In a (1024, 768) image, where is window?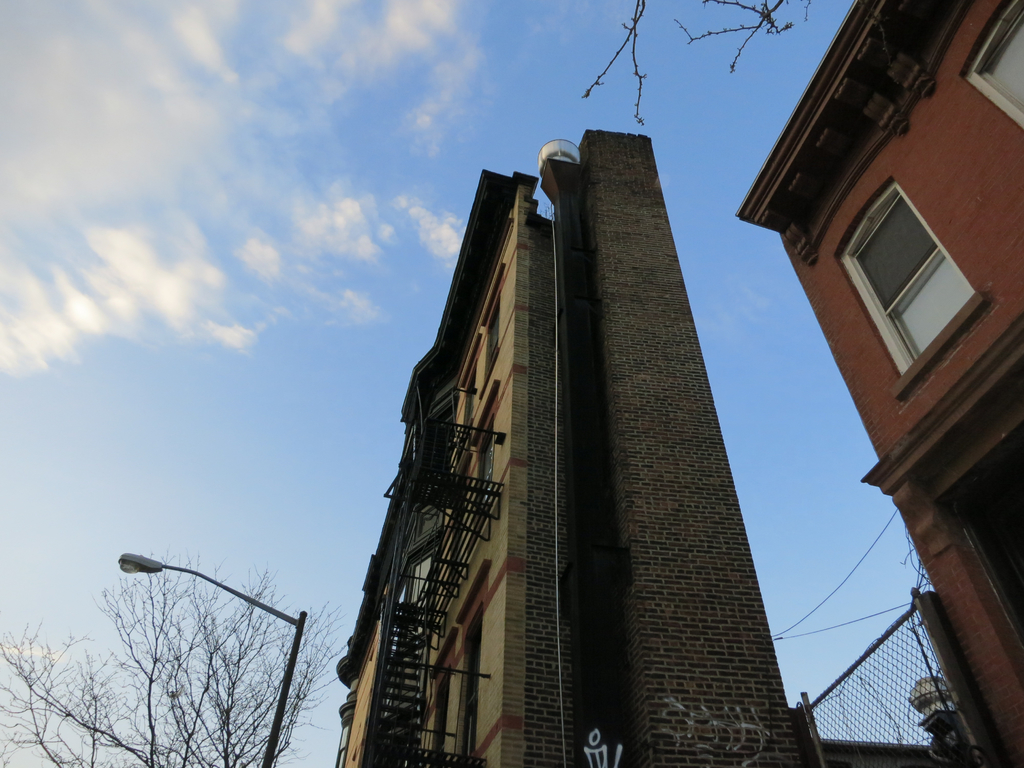
472/268/502/401.
